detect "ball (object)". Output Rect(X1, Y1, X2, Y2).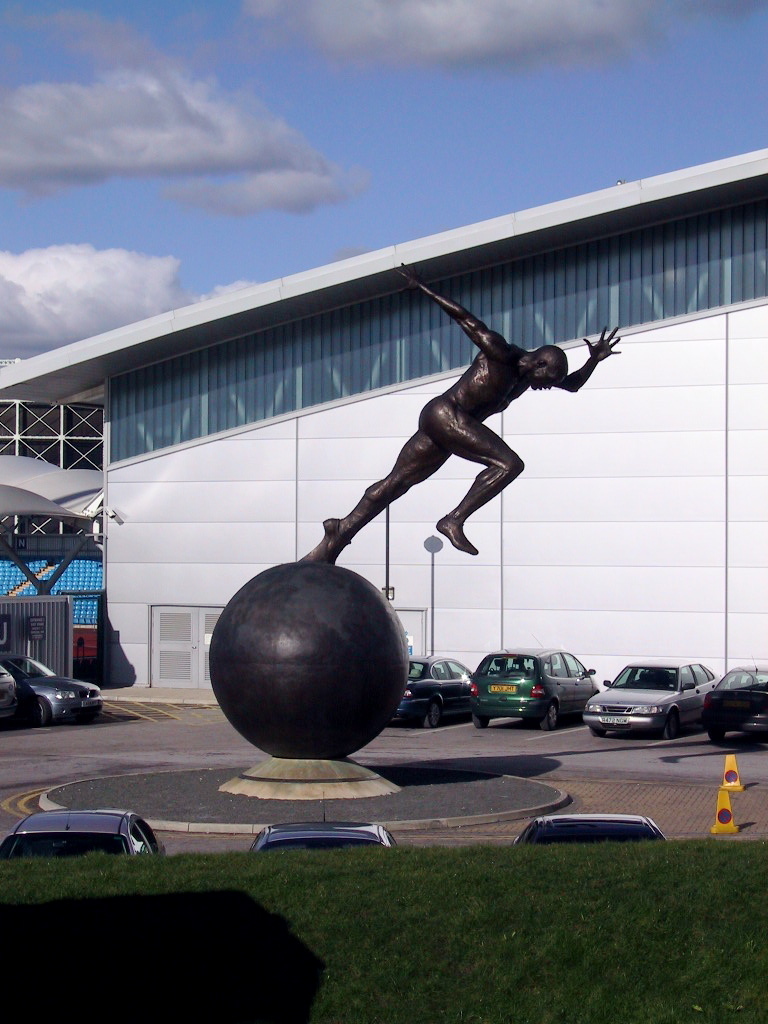
Rect(205, 556, 409, 761).
